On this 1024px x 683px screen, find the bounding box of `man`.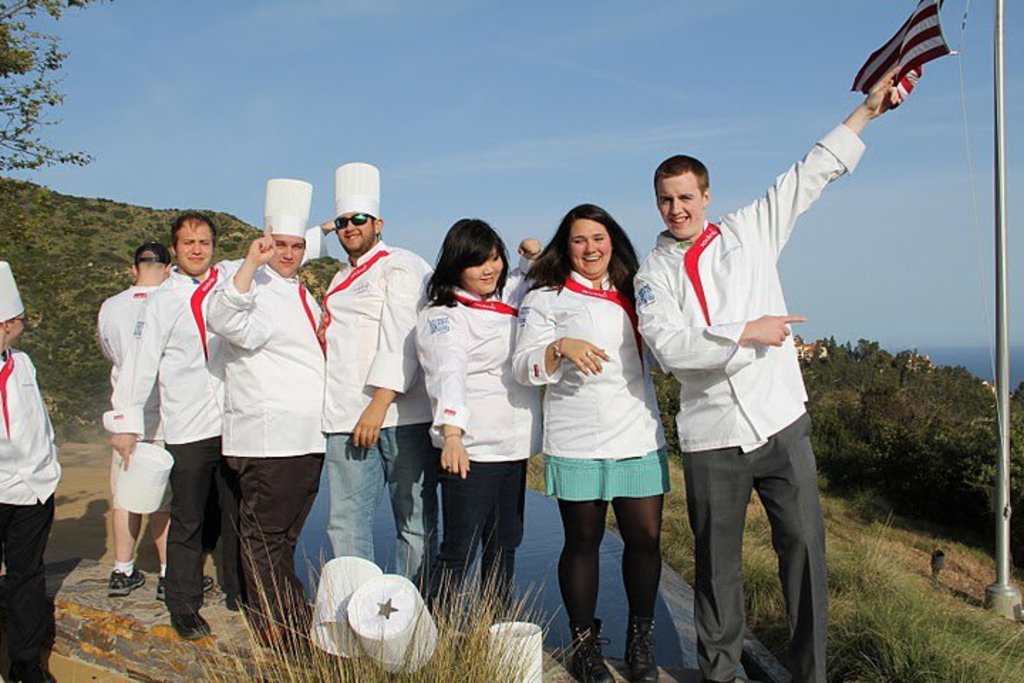
Bounding box: box(98, 240, 216, 606).
